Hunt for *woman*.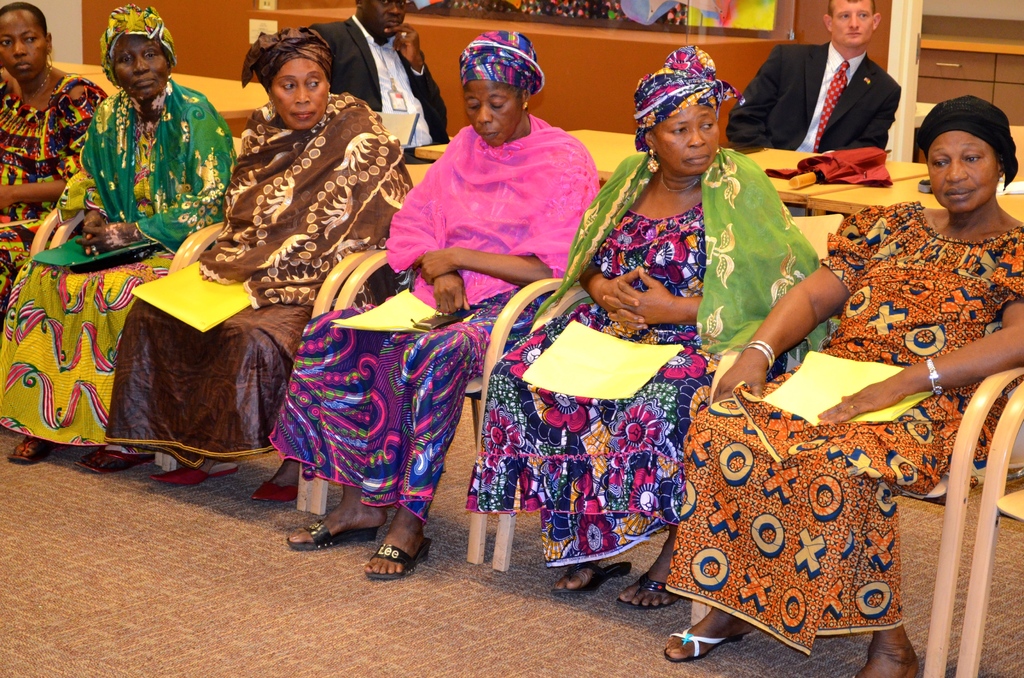
Hunted down at left=461, top=44, right=834, bottom=595.
